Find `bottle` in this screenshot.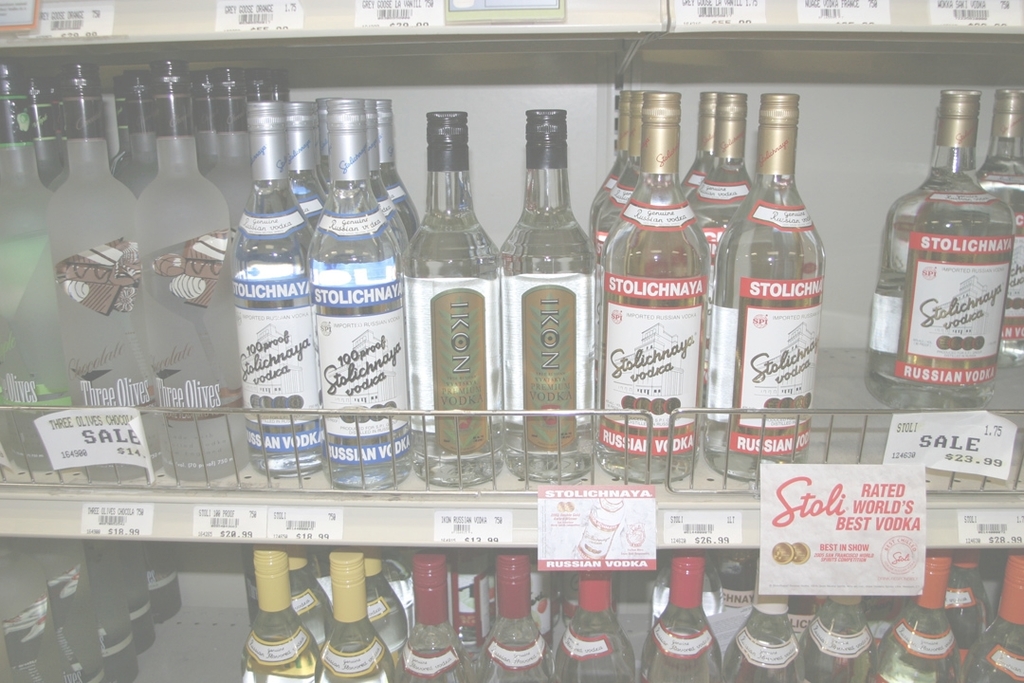
The bounding box for `bottle` is left=239, top=96, right=345, bottom=484.
